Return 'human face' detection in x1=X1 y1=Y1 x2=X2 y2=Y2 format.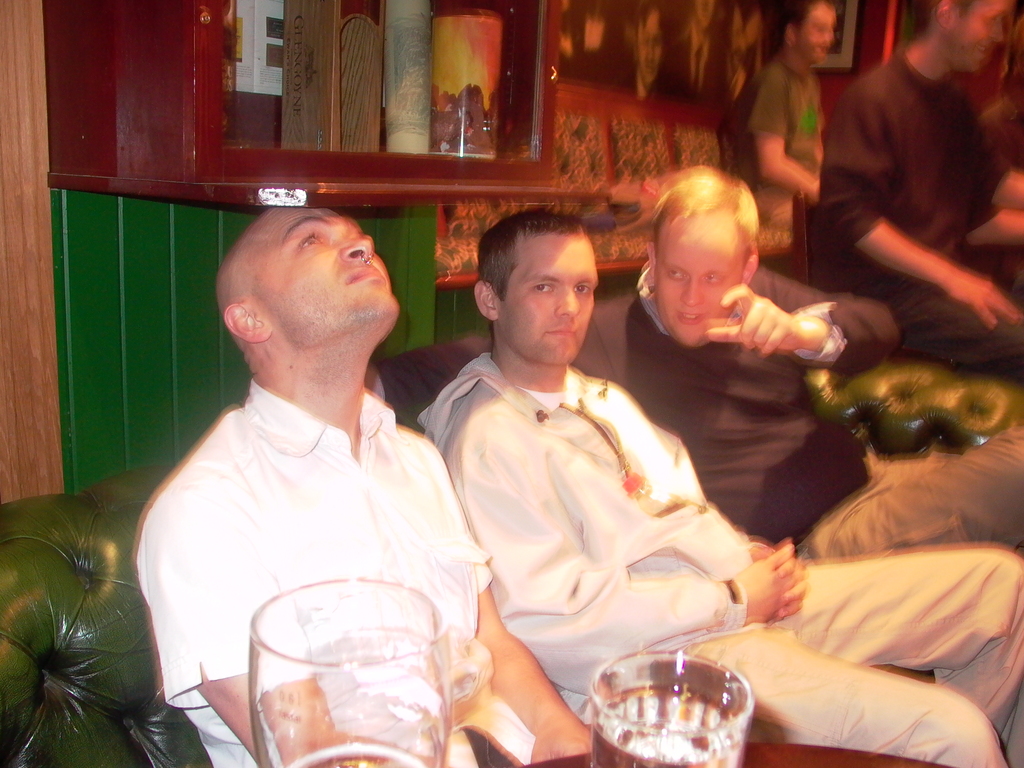
x1=511 y1=237 x2=600 y2=363.
